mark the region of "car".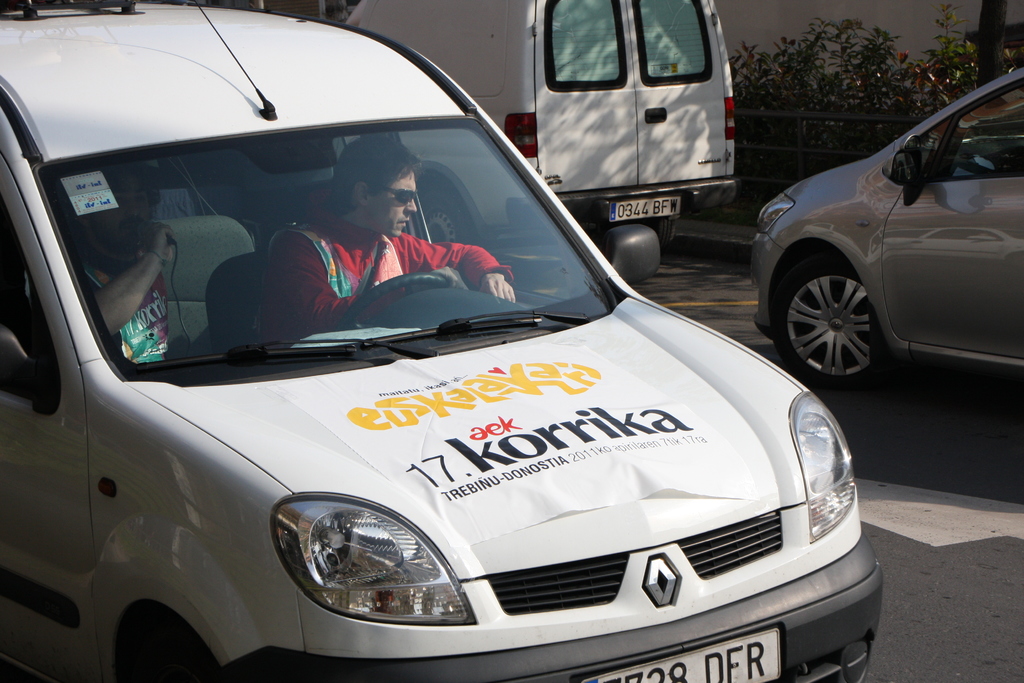
Region: bbox(0, 0, 883, 682).
